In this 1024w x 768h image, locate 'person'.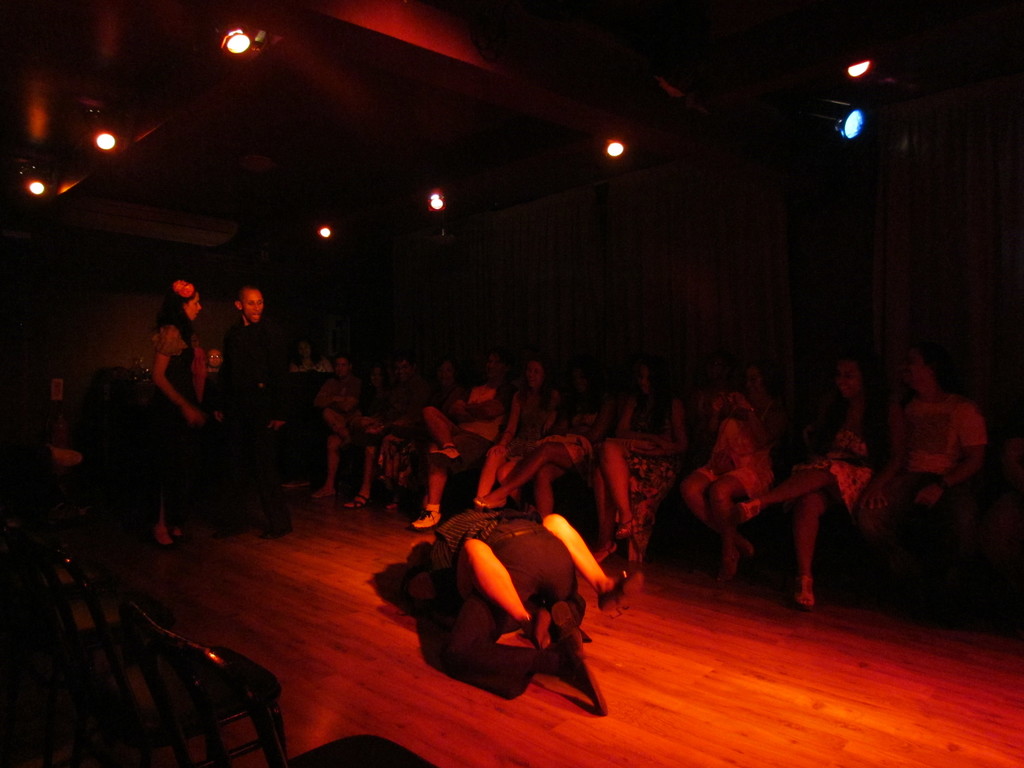
Bounding box: detection(204, 283, 292, 518).
